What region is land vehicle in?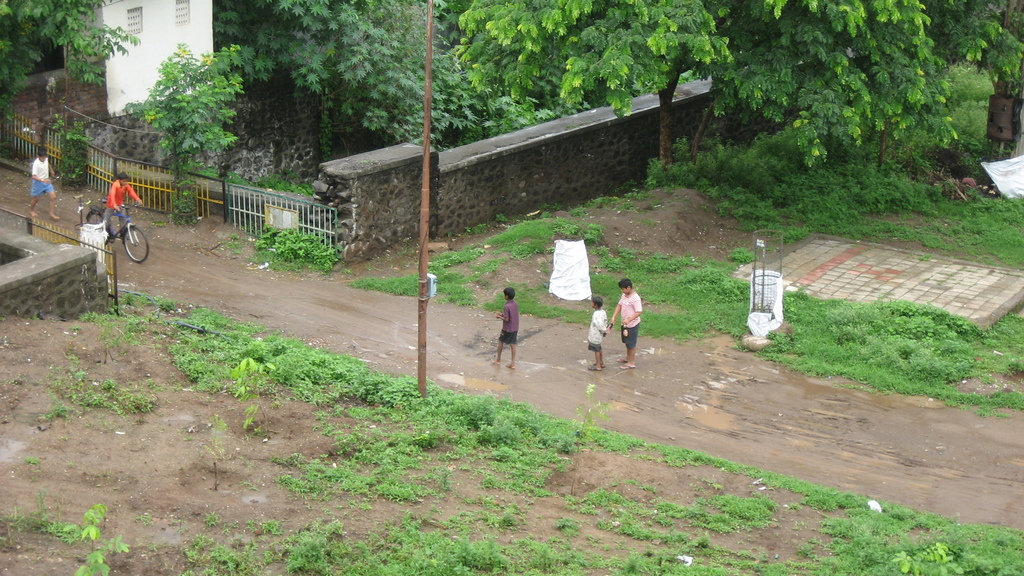
[left=76, top=195, right=139, bottom=276].
